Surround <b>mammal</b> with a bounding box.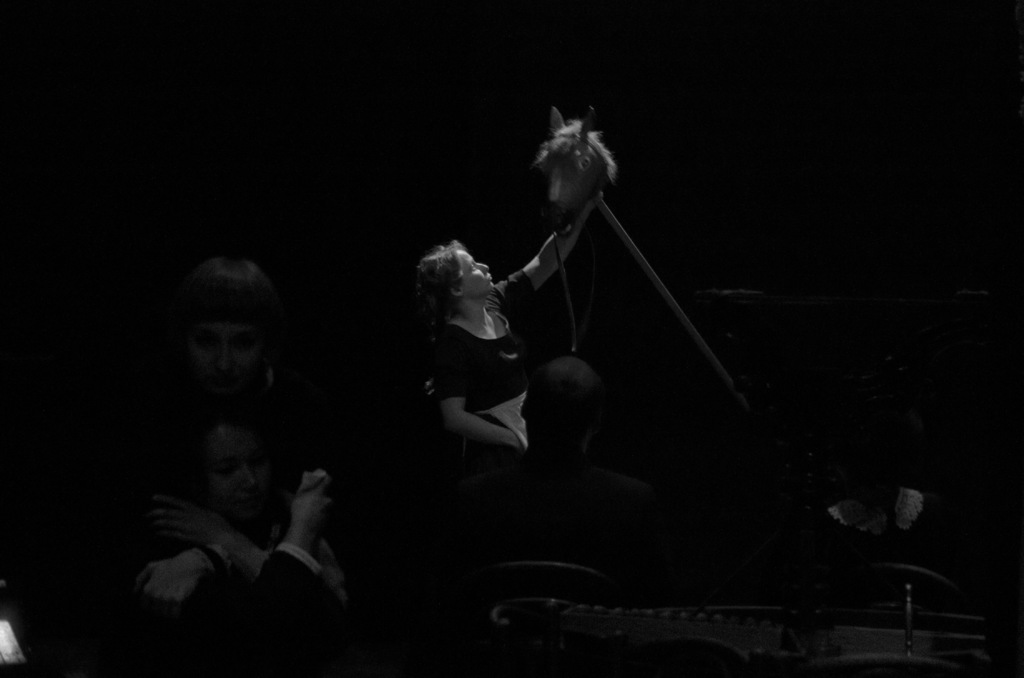
<region>417, 188, 600, 456</region>.
